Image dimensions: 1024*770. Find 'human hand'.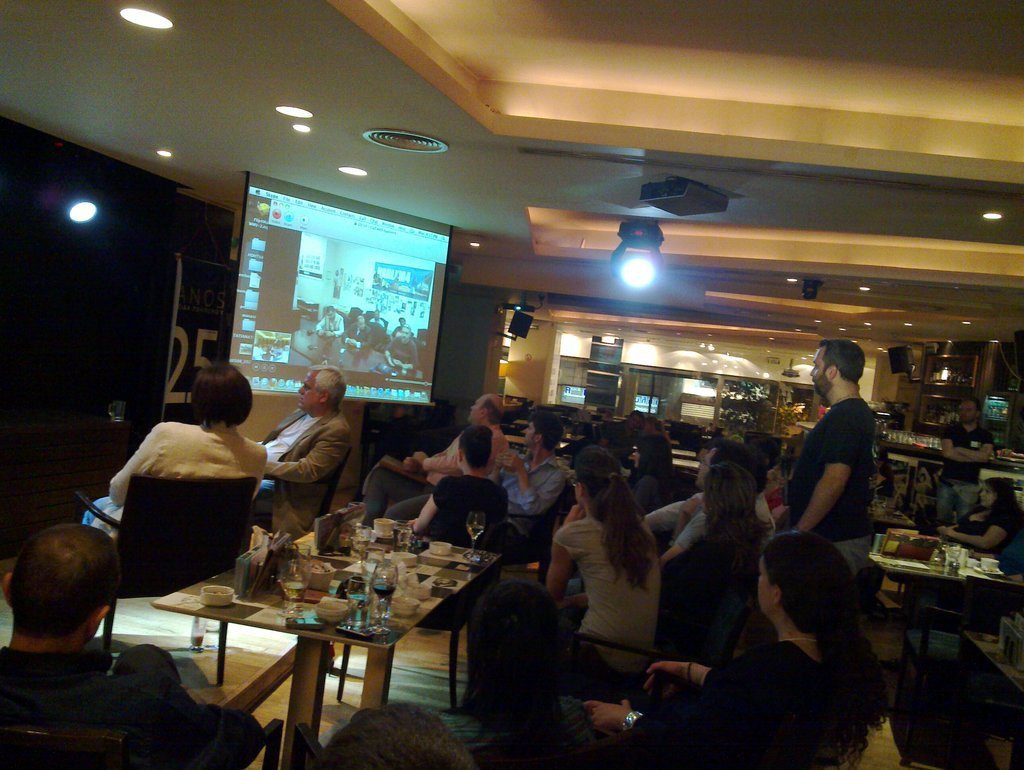
crop(505, 452, 526, 475).
